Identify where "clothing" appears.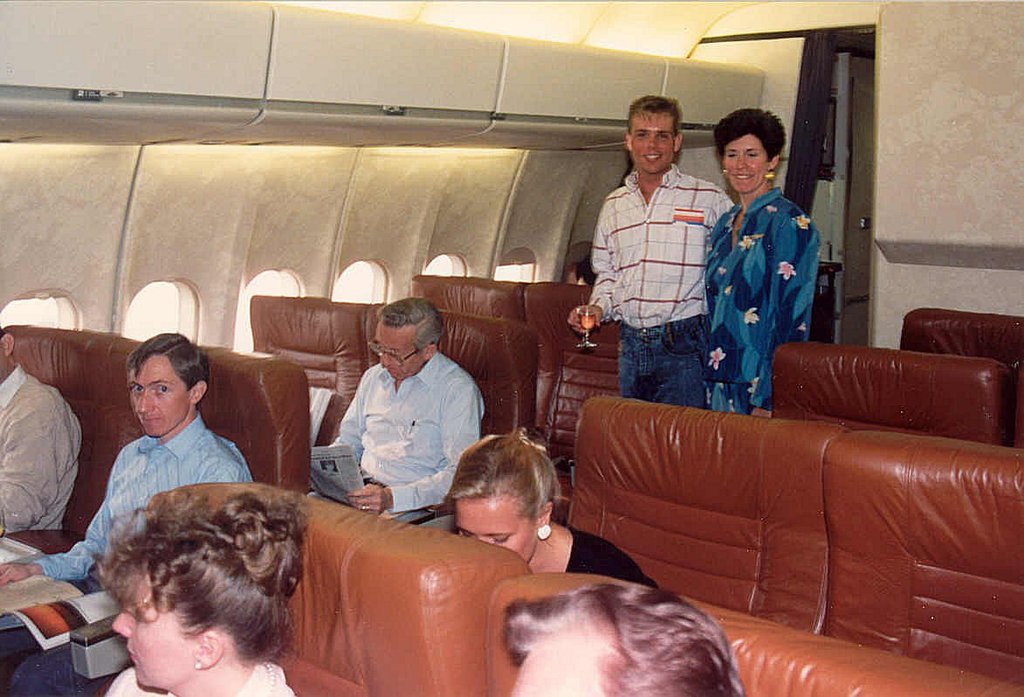
Appears at (x1=701, y1=183, x2=824, y2=416).
